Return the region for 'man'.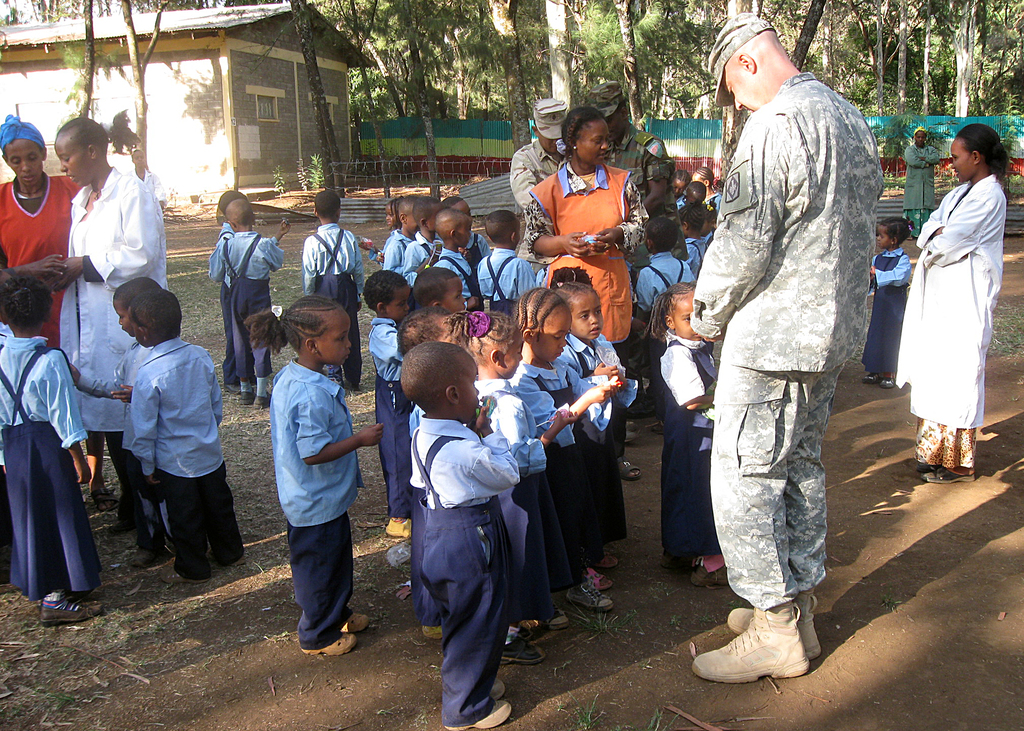
[587, 79, 693, 292].
